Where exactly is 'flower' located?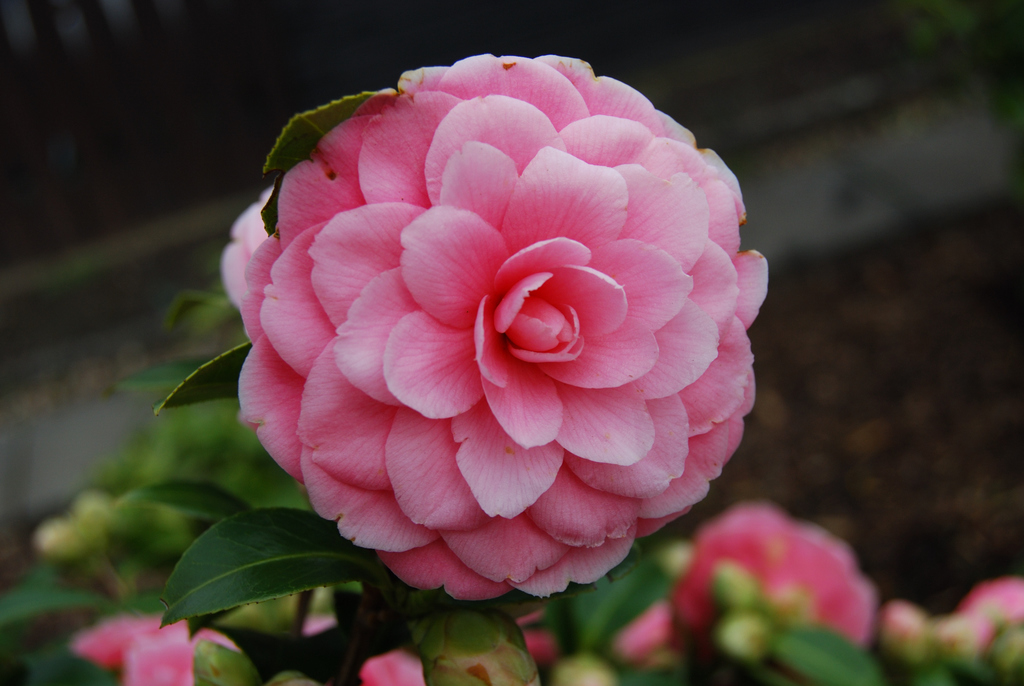
Its bounding box is BBox(72, 611, 263, 685).
